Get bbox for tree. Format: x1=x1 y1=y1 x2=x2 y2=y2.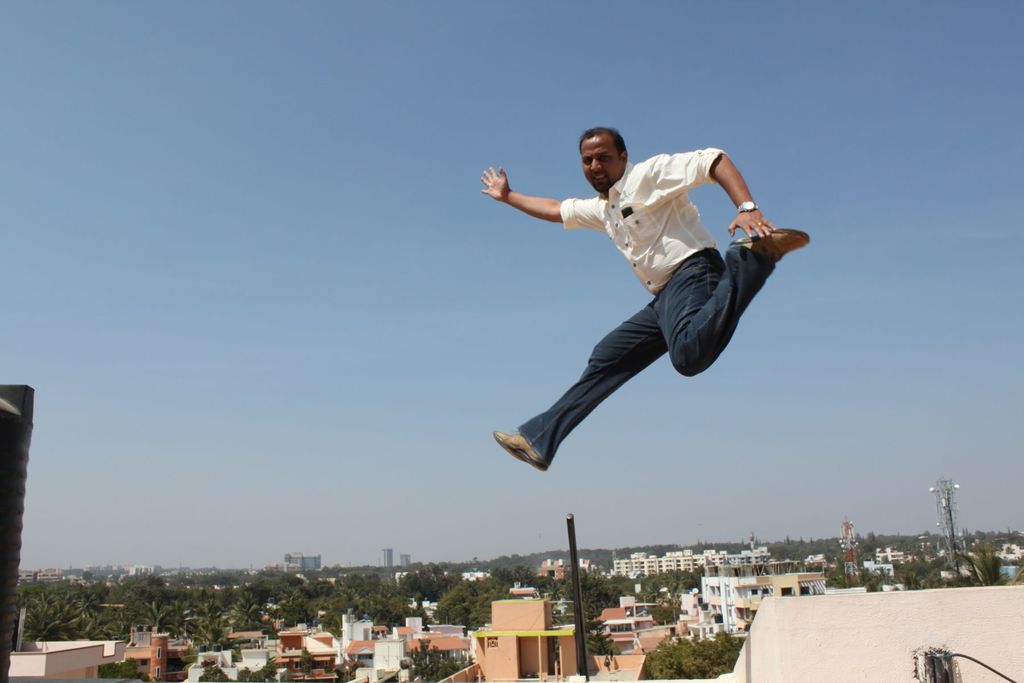
x1=297 y1=650 x2=318 y2=675.
